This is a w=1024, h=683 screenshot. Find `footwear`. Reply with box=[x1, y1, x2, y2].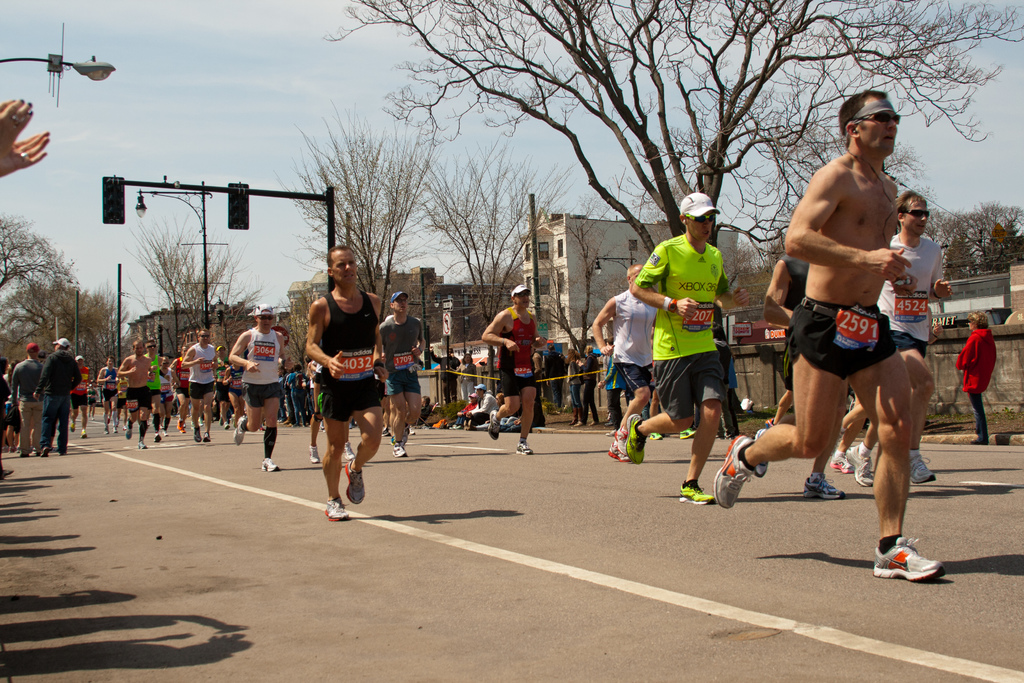
box=[752, 423, 767, 477].
